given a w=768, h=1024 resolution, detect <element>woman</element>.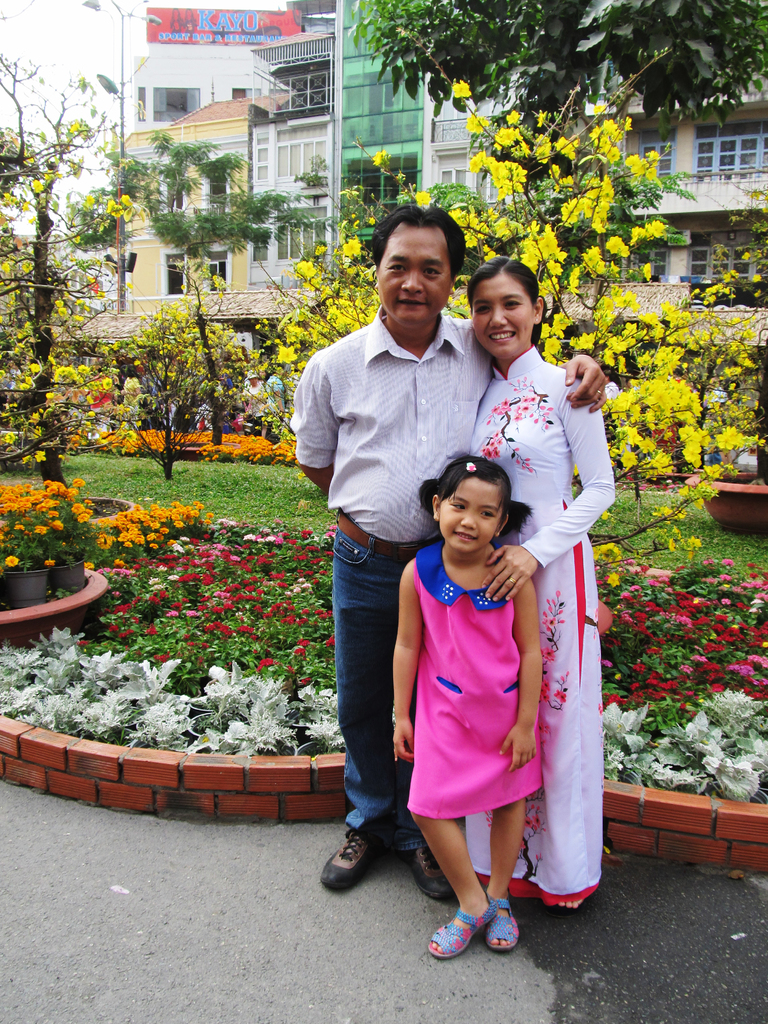
box(465, 252, 627, 917).
